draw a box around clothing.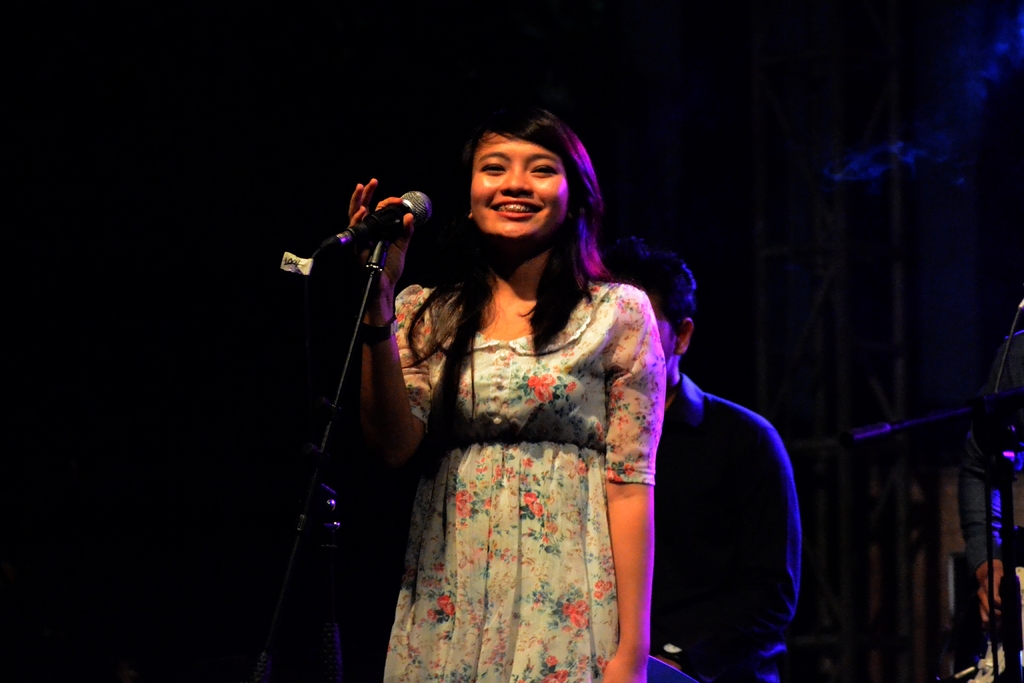
pyautogui.locateOnScreen(380, 269, 671, 682).
